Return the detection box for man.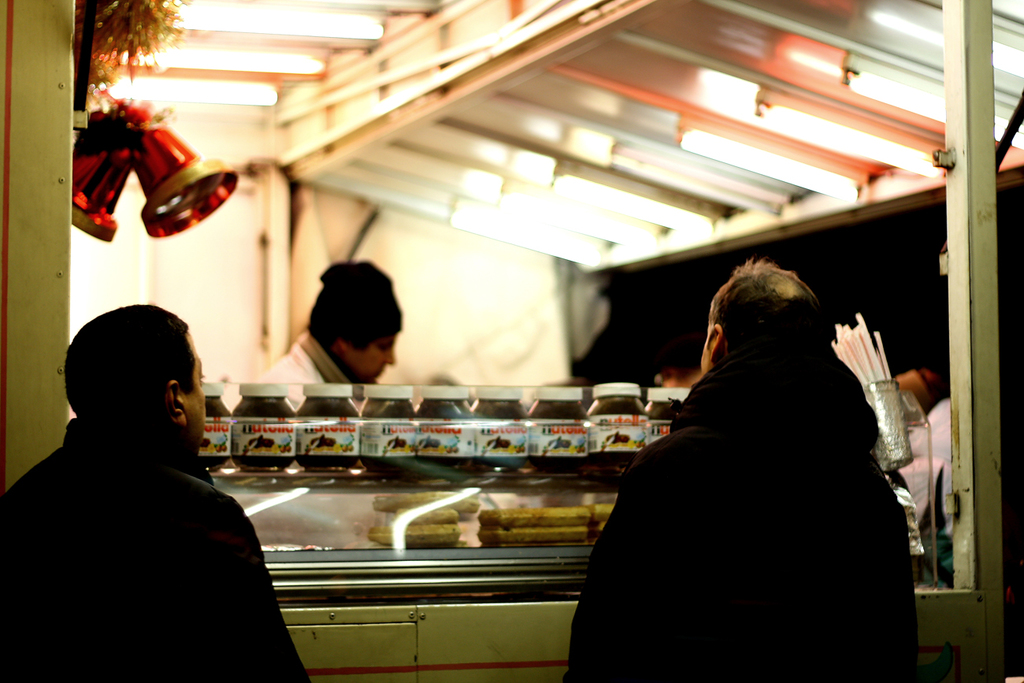
{"left": 564, "top": 257, "right": 918, "bottom": 682}.
